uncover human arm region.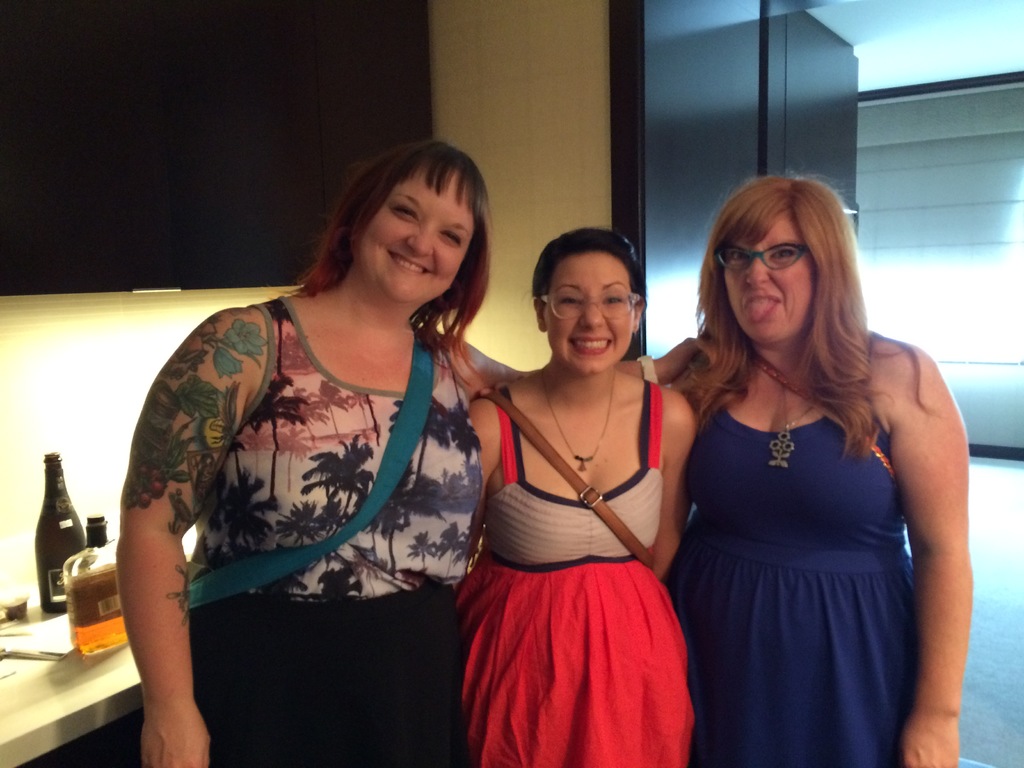
Uncovered: l=895, t=355, r=984, b=721.
